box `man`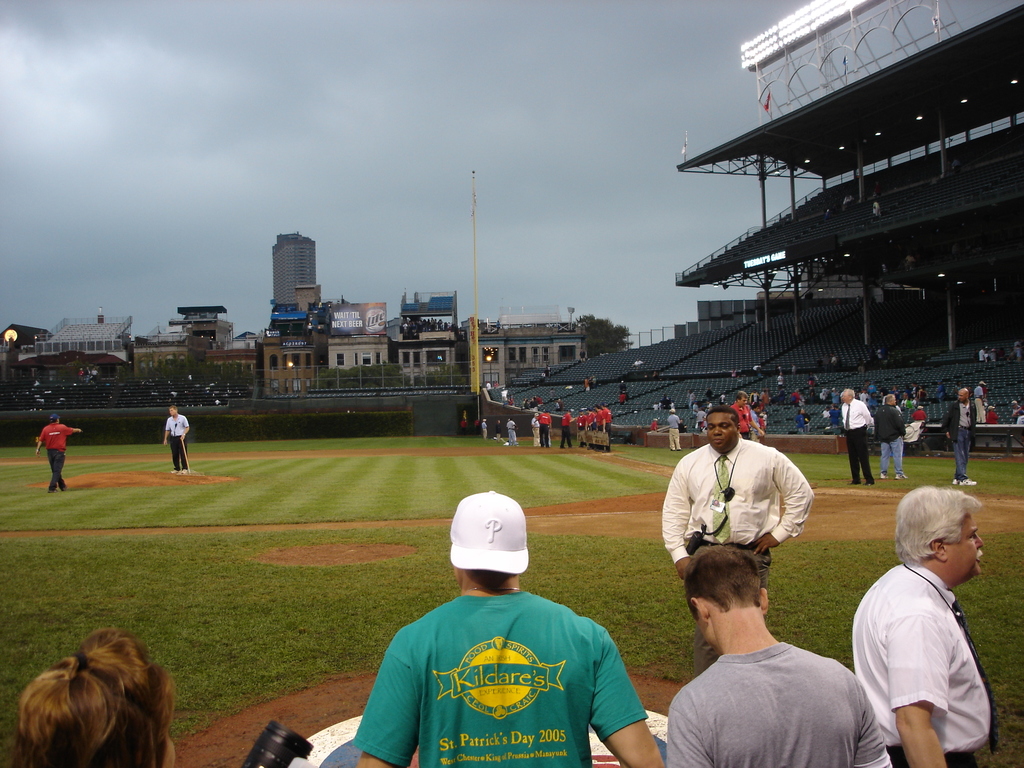
rect(851, 484, 996, 767)
